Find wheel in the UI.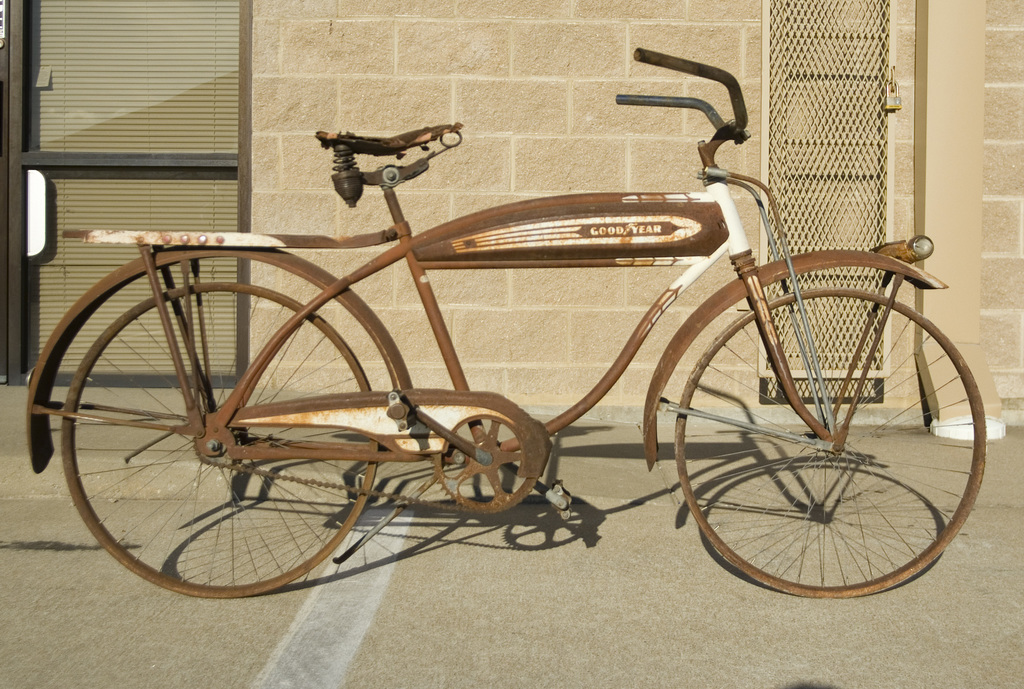
UI element at bbox=(63, 286, 371, 600).
